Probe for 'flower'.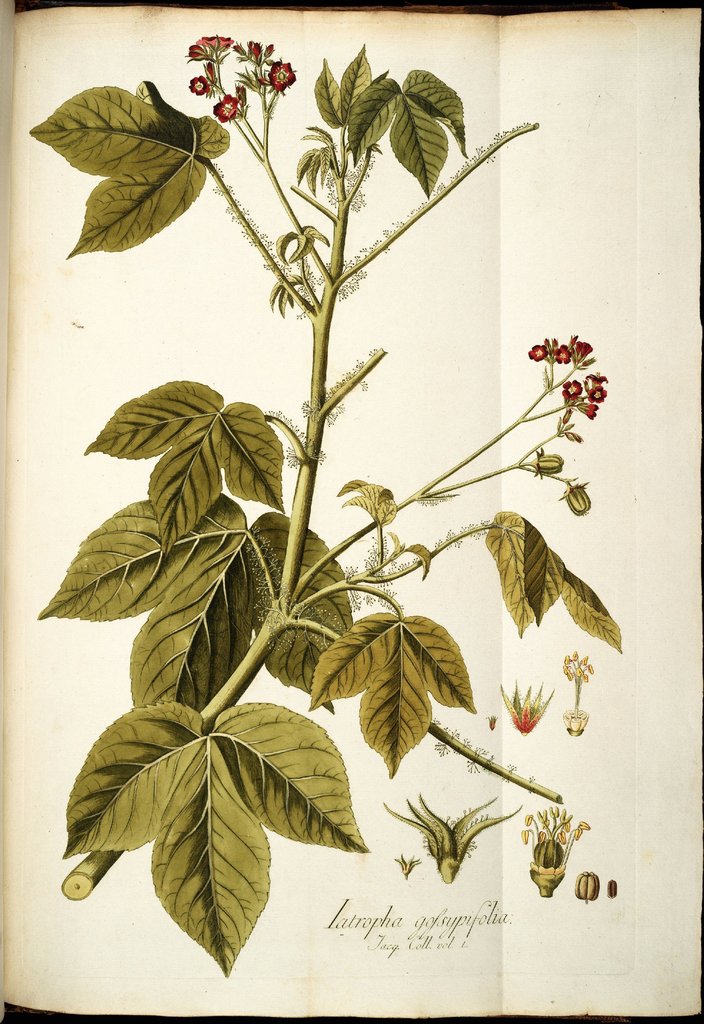
Probe result: [269,59,297,92].
